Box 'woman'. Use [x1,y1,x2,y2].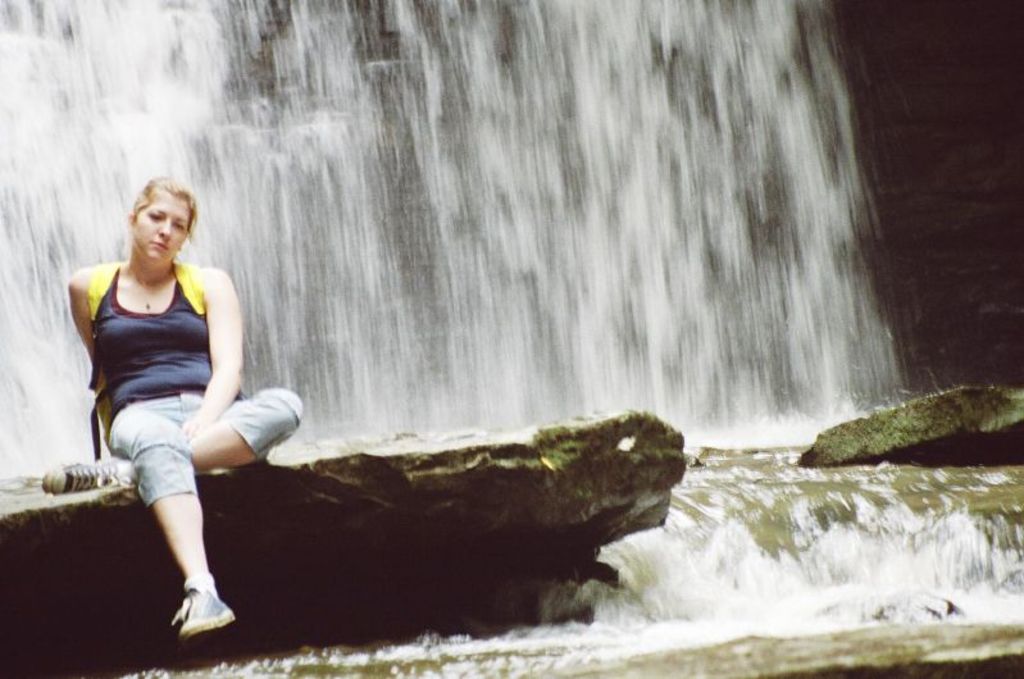
[58,159,281,629].
